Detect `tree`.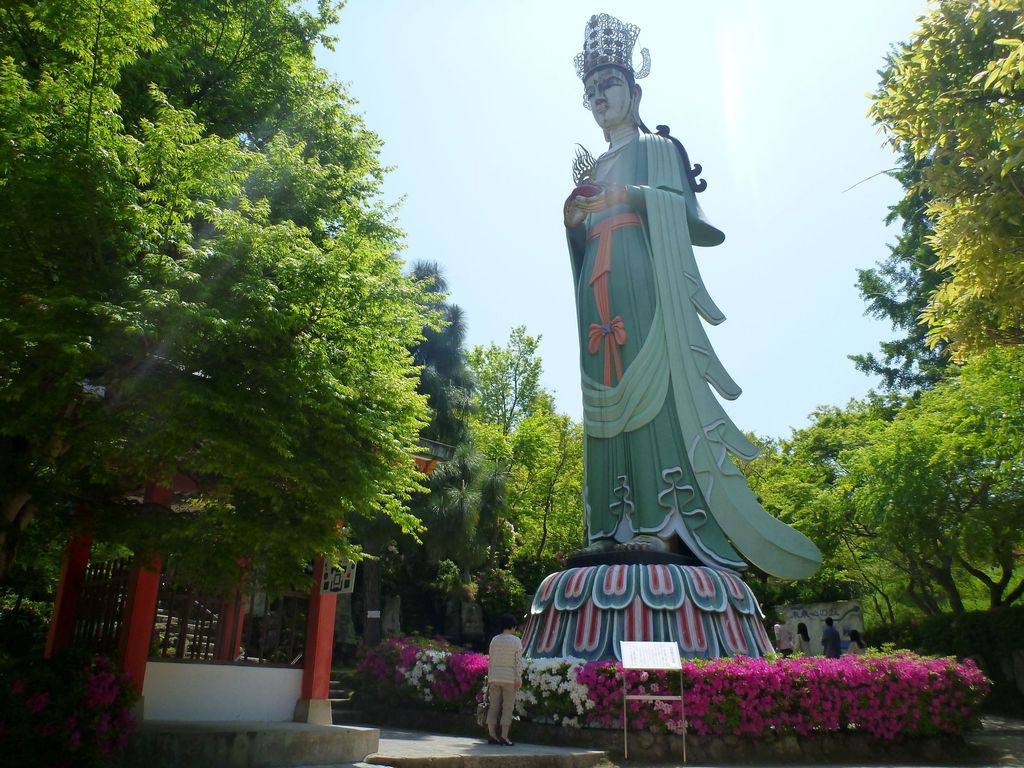
Detected at [left=0, top=0, right=452, bottom=584].
